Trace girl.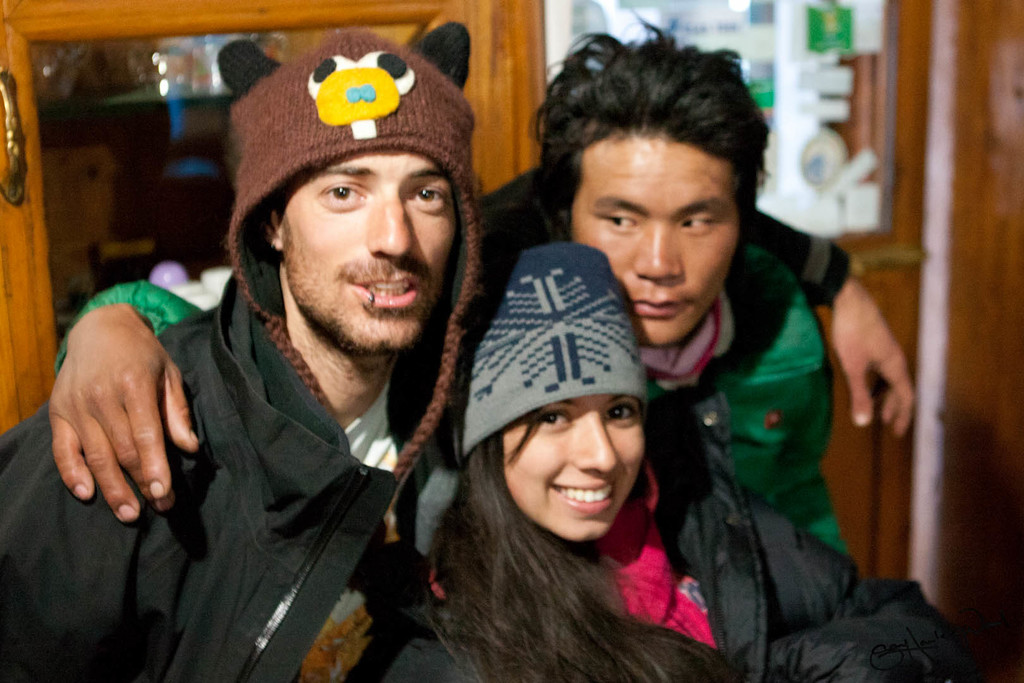
Traced to pyautogui.locateOnScreen(340, 245, 977, 682).
